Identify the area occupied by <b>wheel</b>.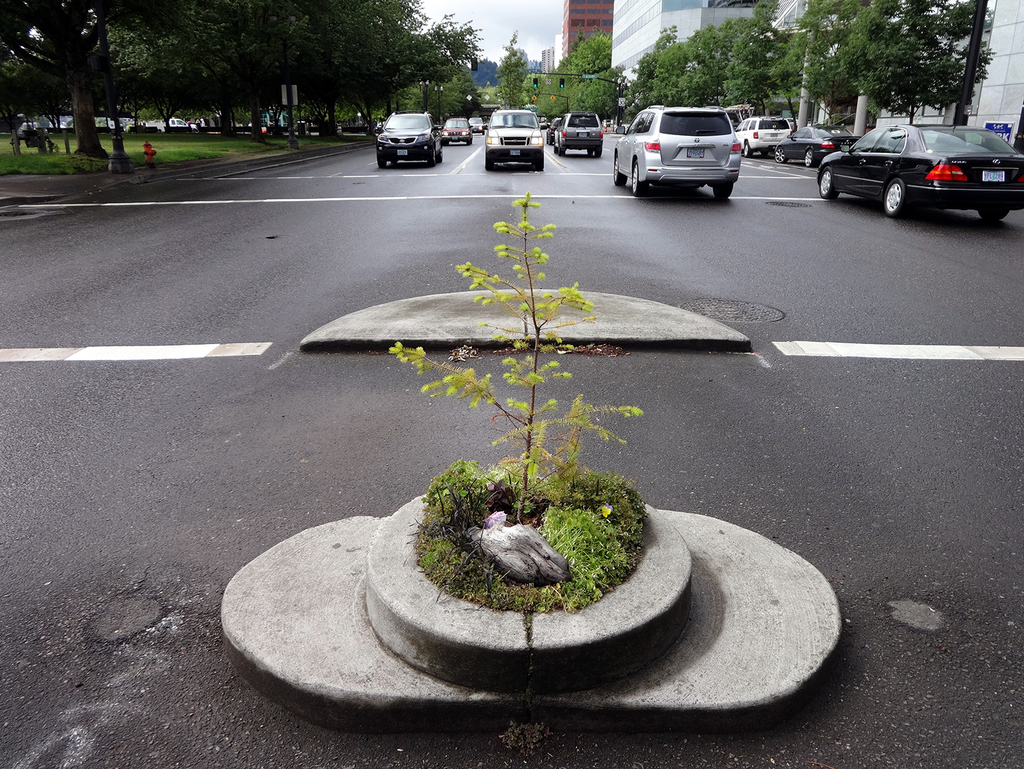
Area: (left=428, top=150, right=435, bottom=166).
